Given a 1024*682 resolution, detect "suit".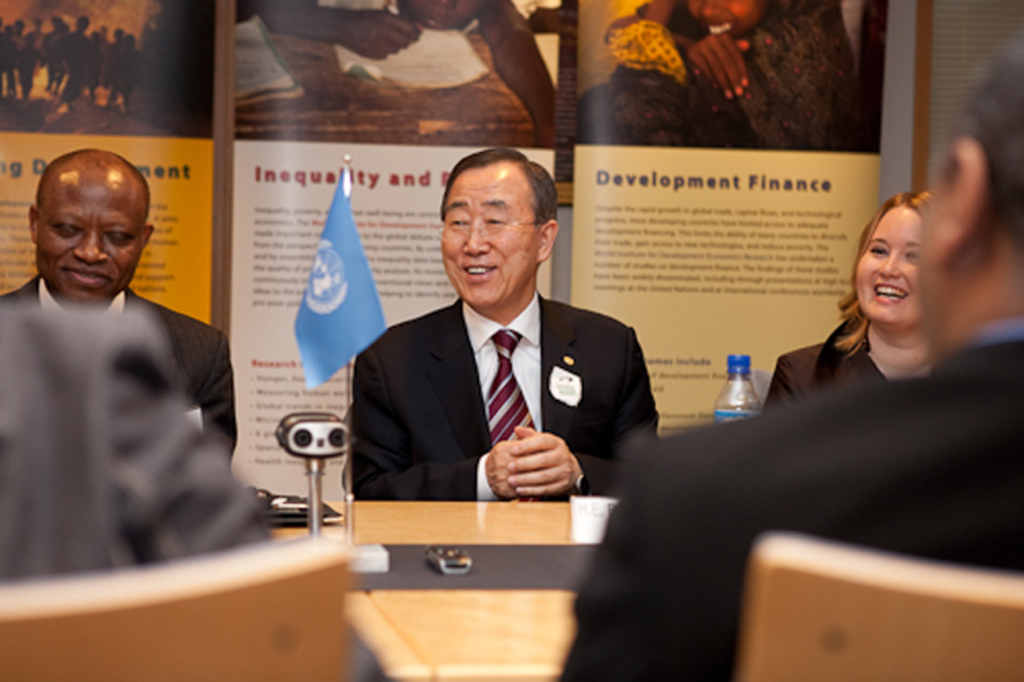
331 231 663 523.
